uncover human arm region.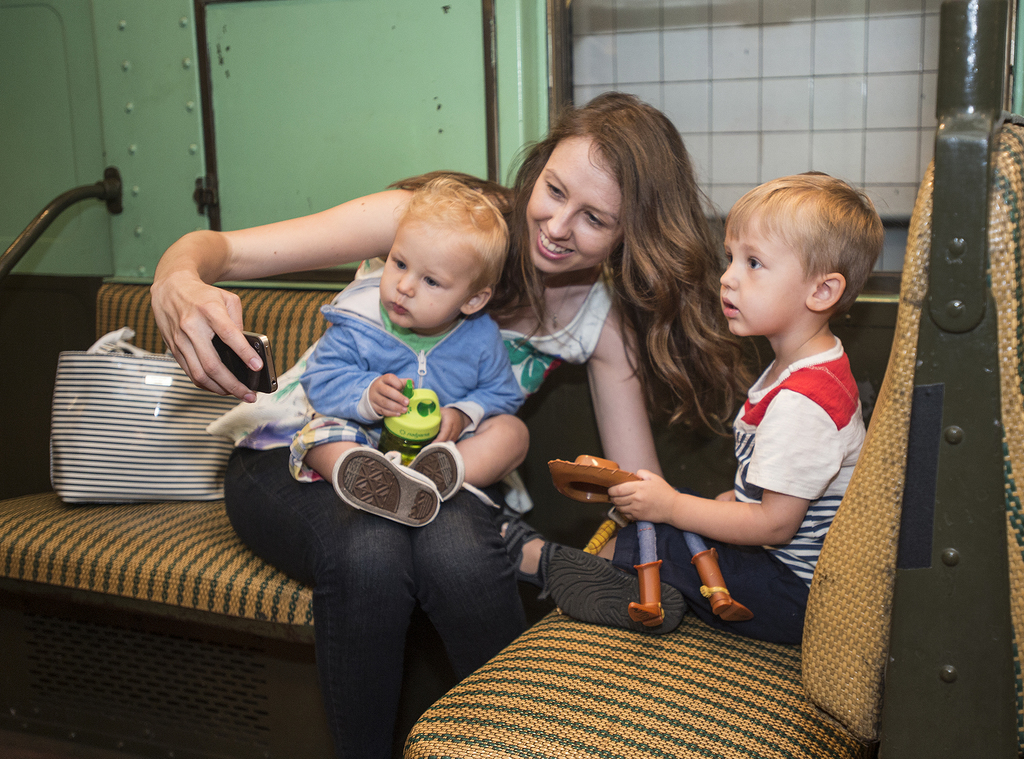
Uncovered: (146, 184, 413, 406).
